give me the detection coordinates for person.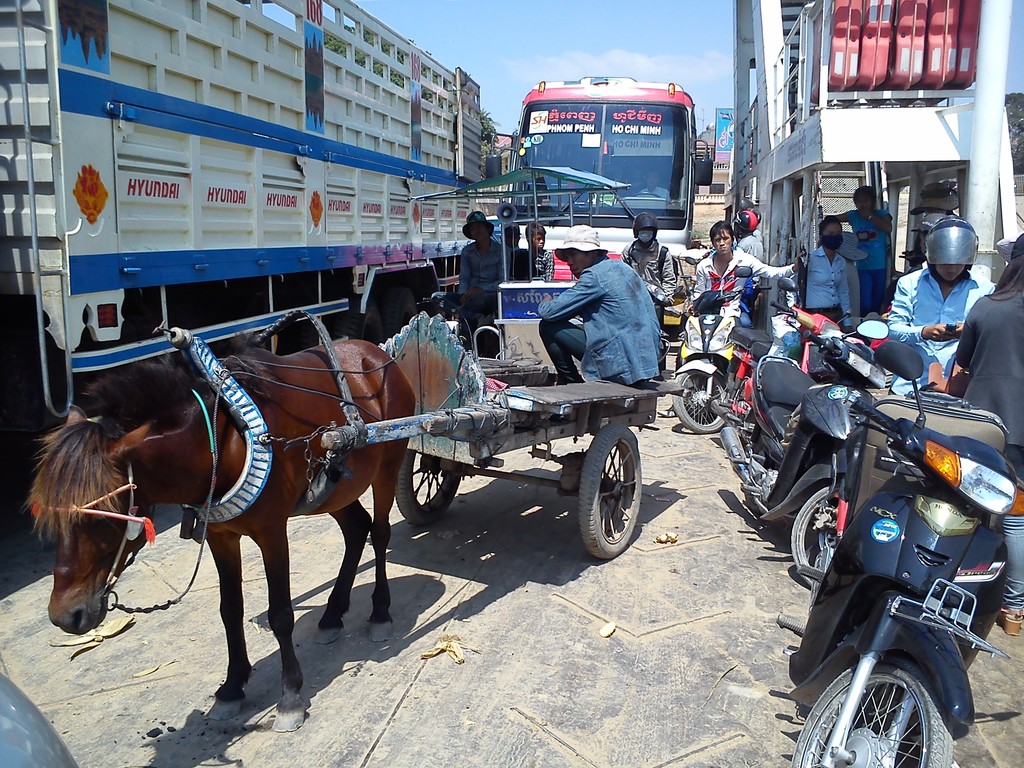
x1=432, y1=211, x2=506, y2=346.
